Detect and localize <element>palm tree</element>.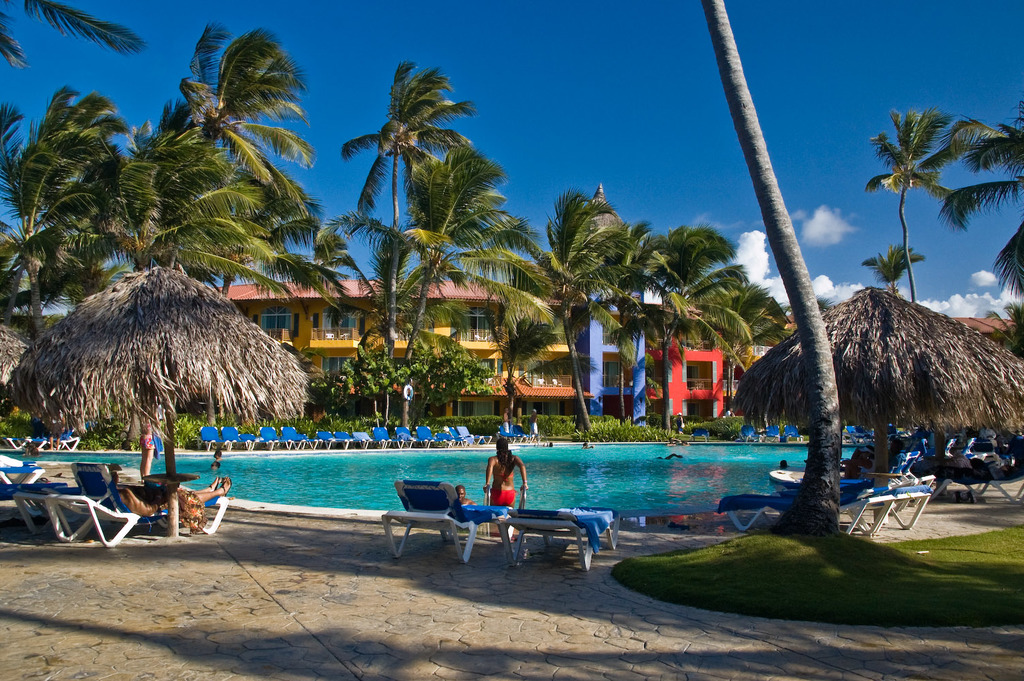
Localized at <region>871, 96, 1002, 326</region>.
